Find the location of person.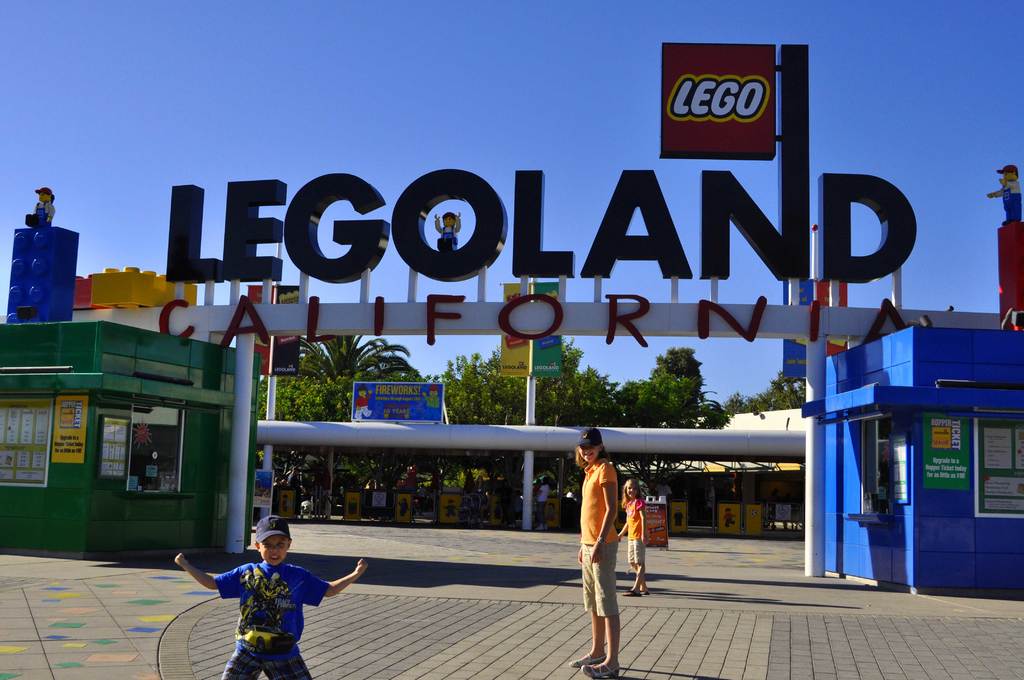
Location: BBox(536, 475, 548, 531).
